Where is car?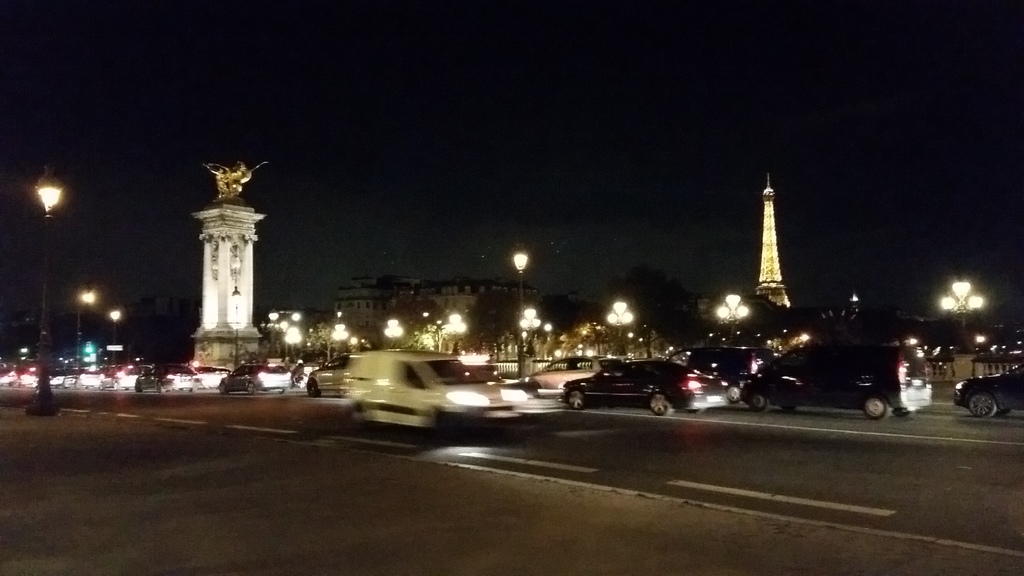
select_region(559, 358, 729, 417).
